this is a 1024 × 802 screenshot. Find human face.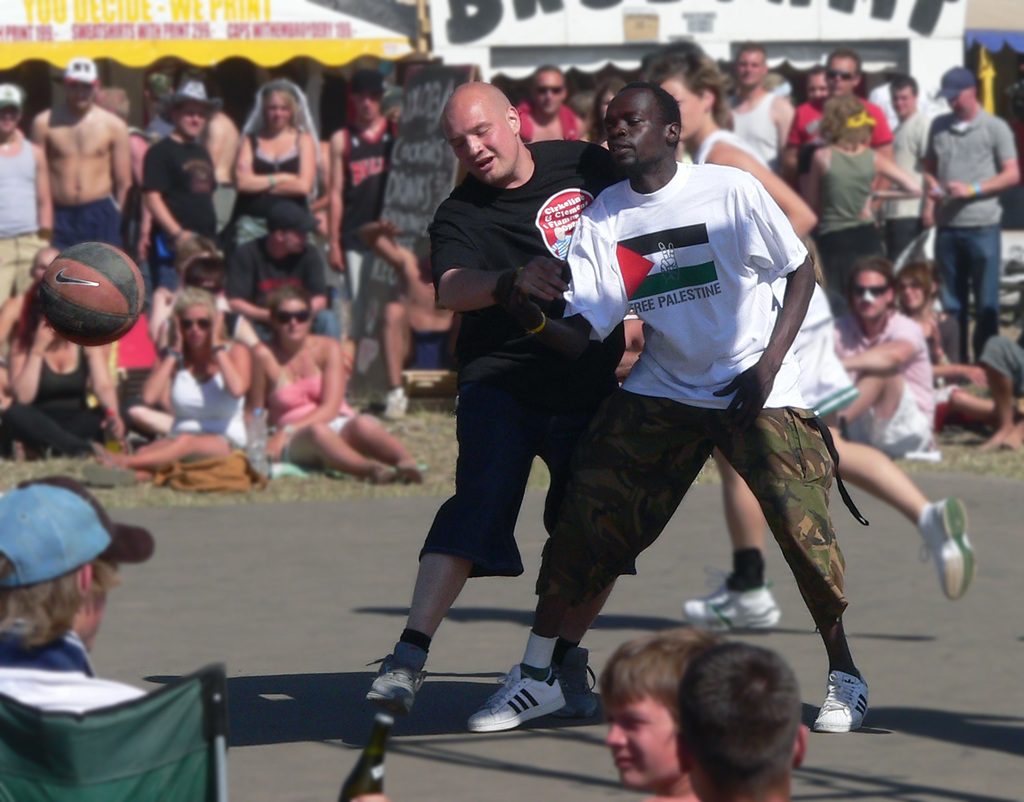
Bounding box: locate(895, 88, 916, 116).
